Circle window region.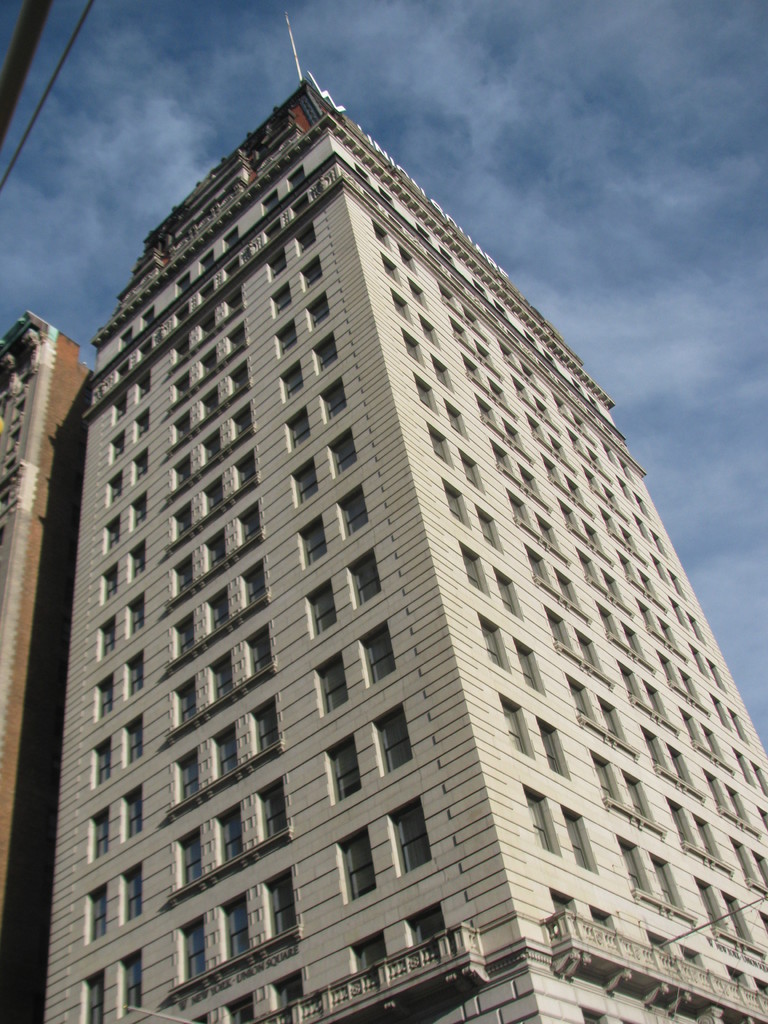
Region: 477, 506, 500, 556.
